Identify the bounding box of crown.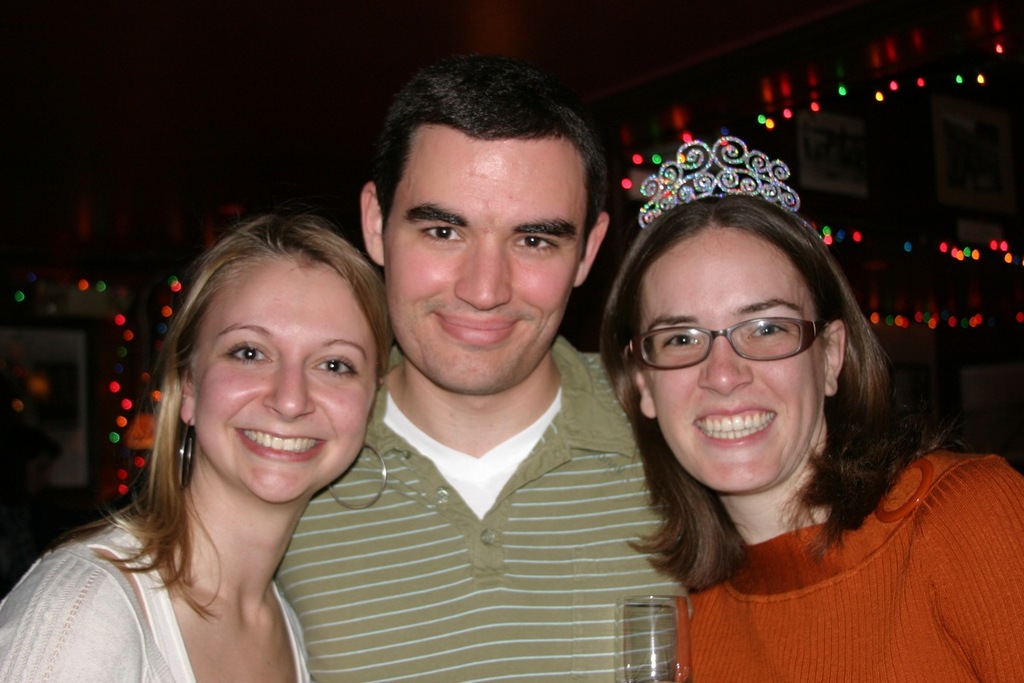
635:134:799:228.
